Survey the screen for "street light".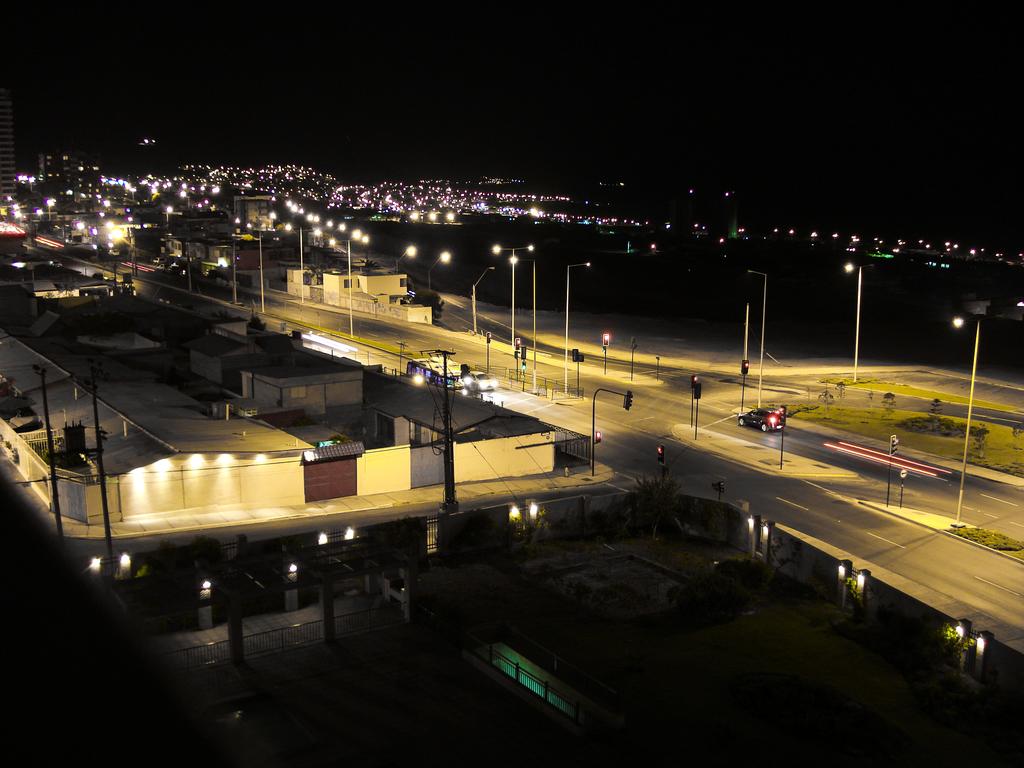
Survey found: x1=744 y1=269 x2=769 y2=403.
